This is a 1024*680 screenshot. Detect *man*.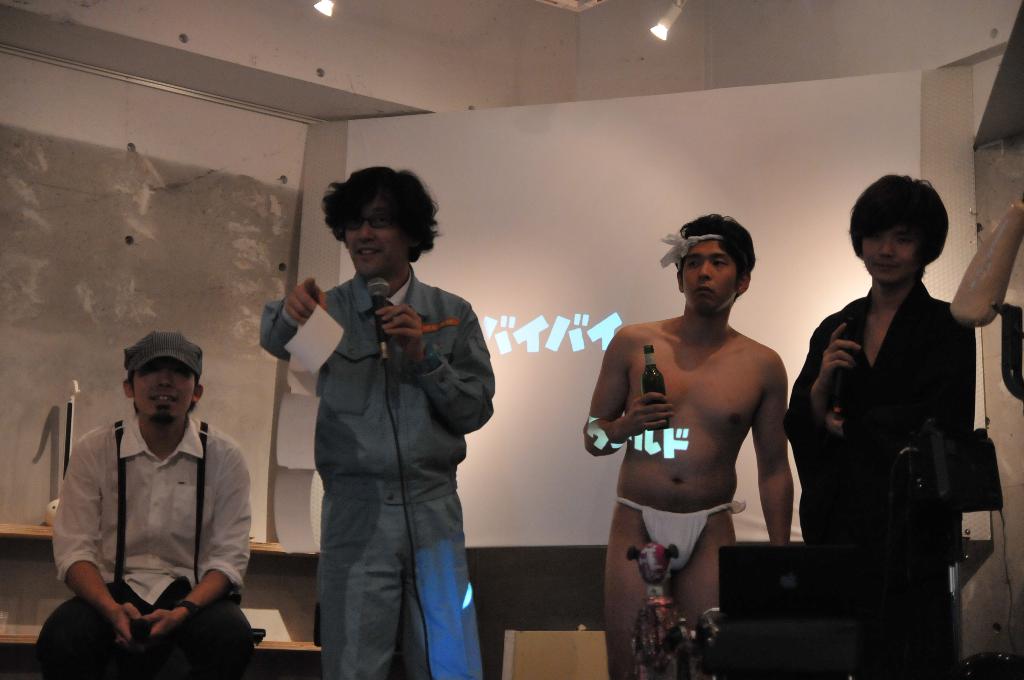
l=270, t=163, r=502, b=679.
